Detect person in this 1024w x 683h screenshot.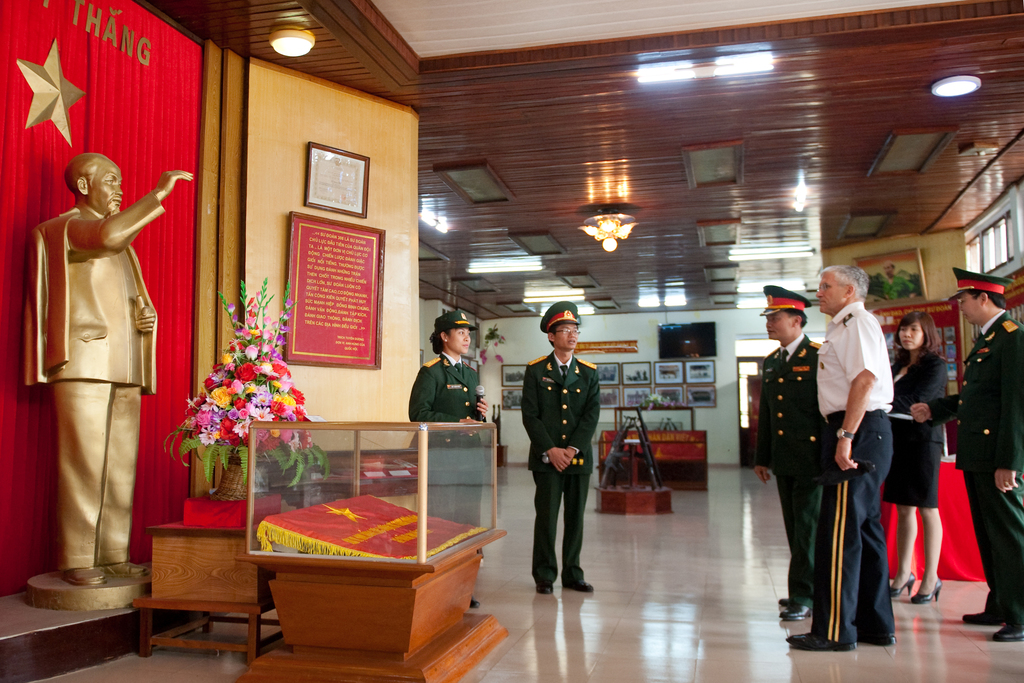
Detection: (x1=26, y1=153, x2=193, y2=580).
